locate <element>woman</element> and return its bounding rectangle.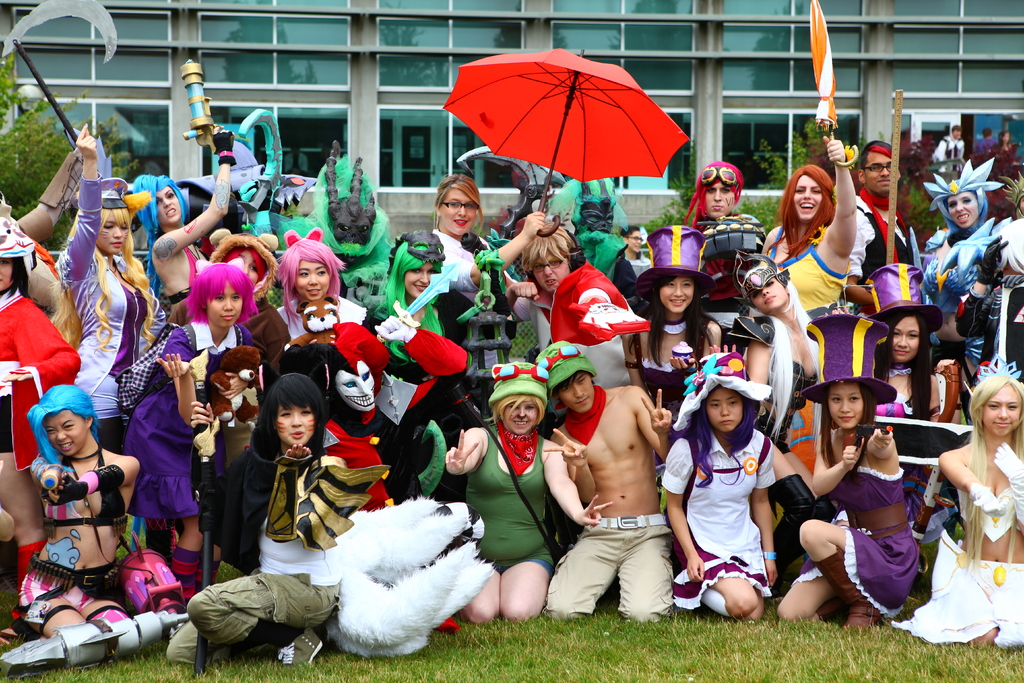
bbox=(906, 373, 1022, 655).
